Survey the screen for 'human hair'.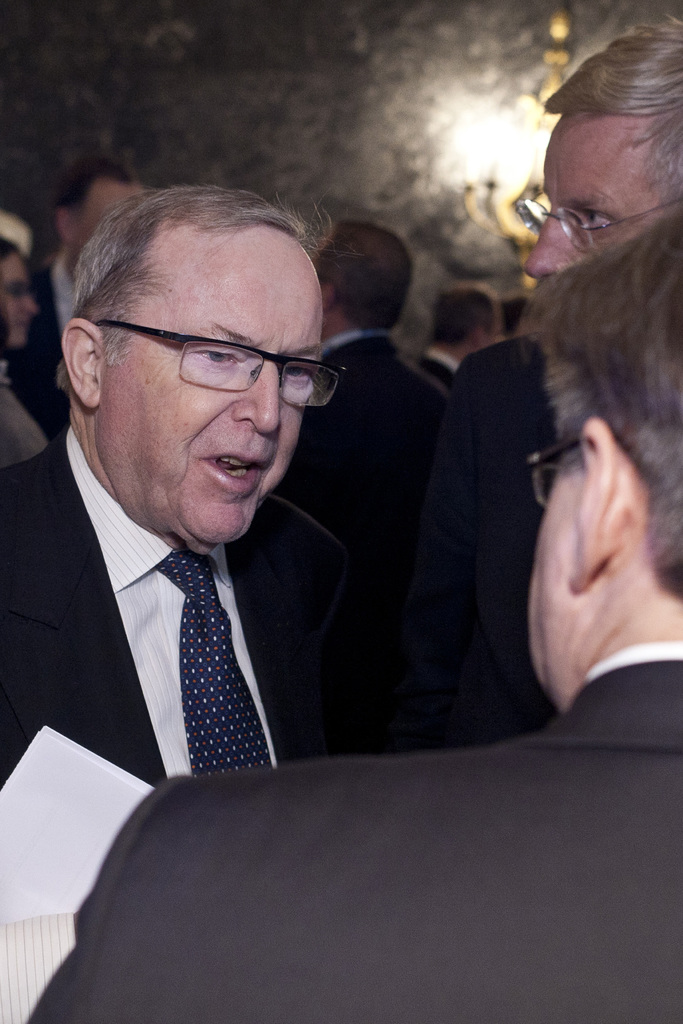
Survey found: crop(427, 288, 499, 348).
